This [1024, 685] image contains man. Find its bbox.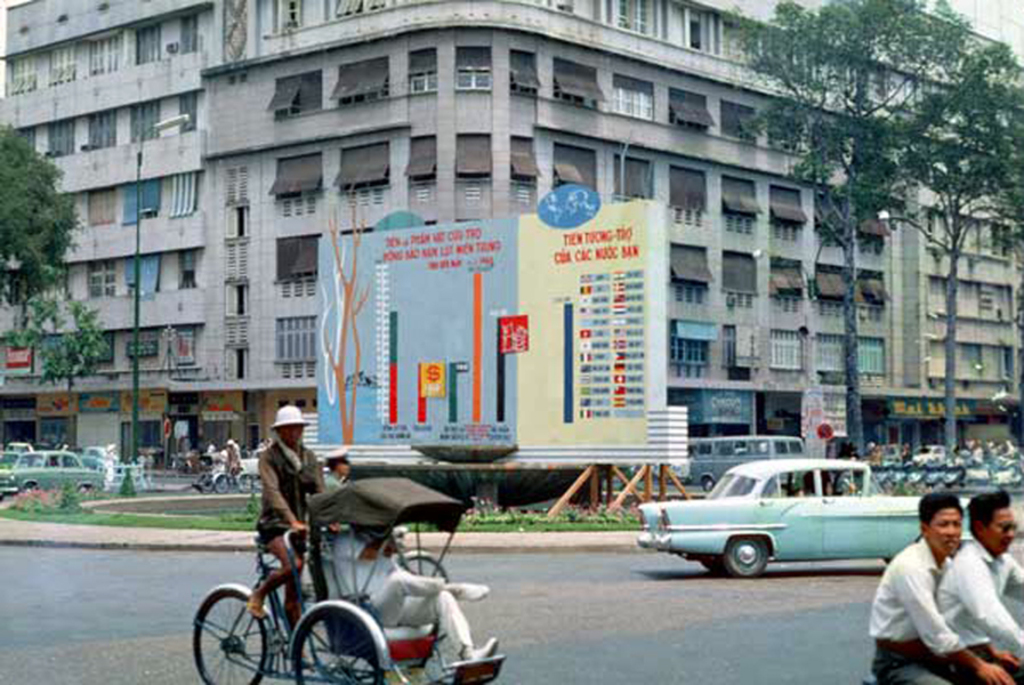
locate(241, 400, 321, 659).
